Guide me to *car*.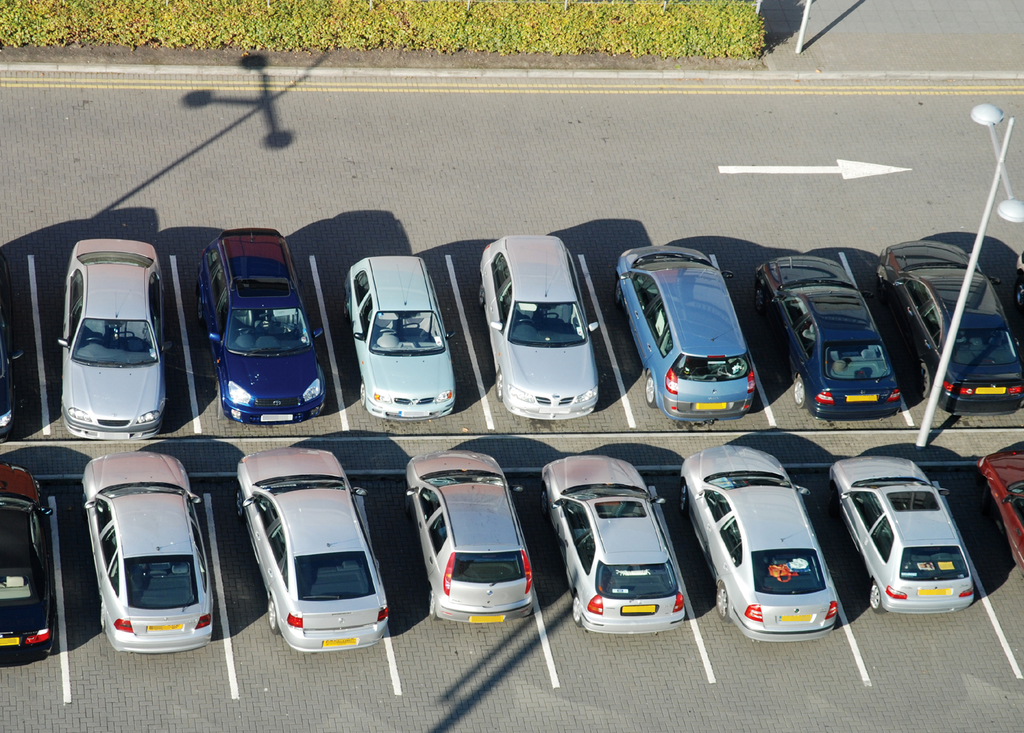
Guidance: detection(55, 242, 168, 447).
